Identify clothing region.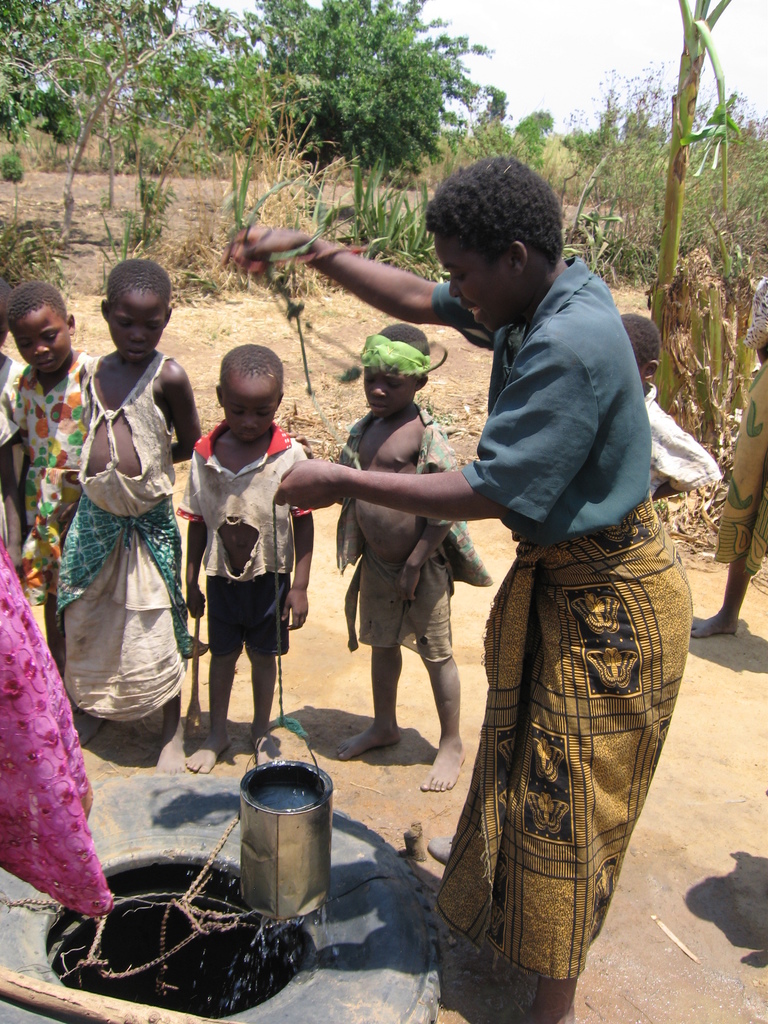
Region: (0,346,104,612).
